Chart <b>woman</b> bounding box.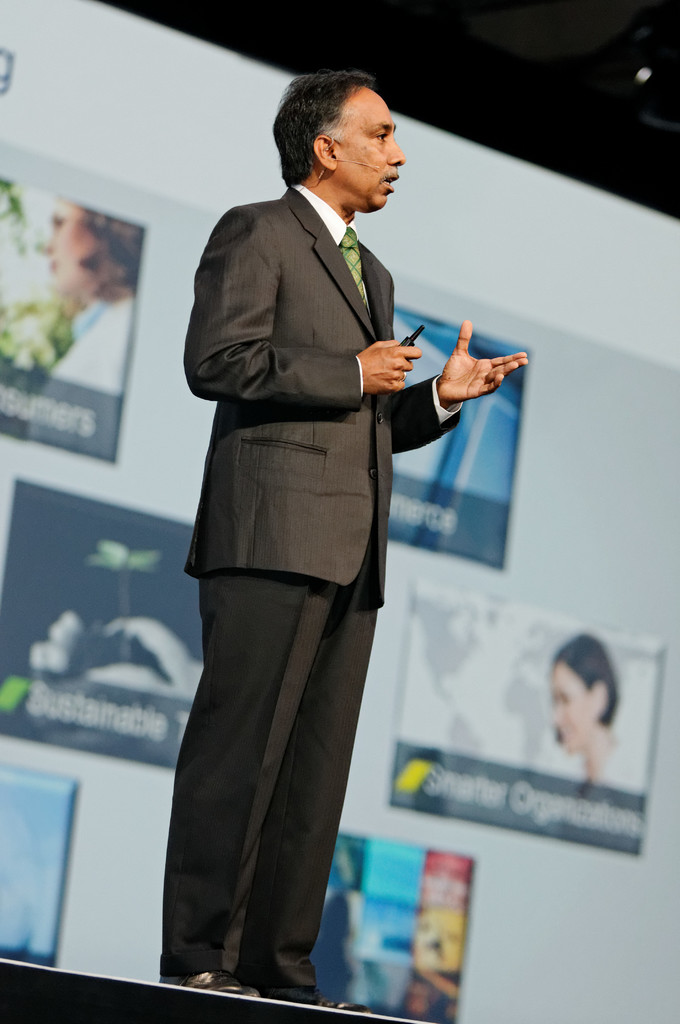
Charted: crop(146, 116, 504, 975).
